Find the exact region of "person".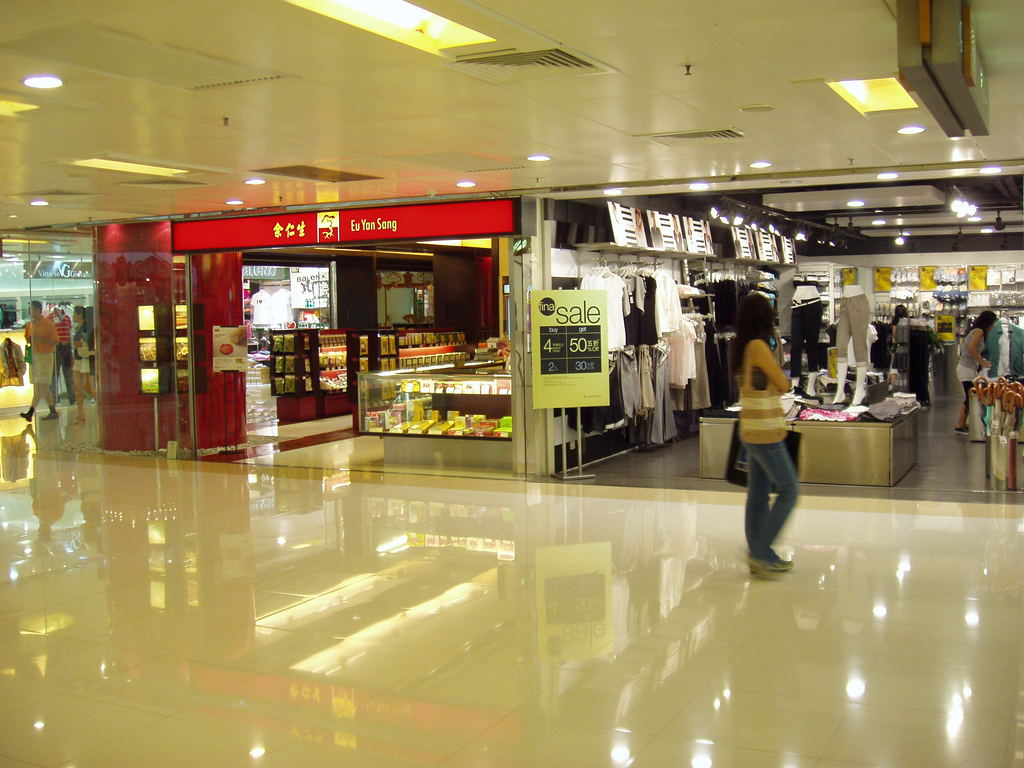
Exact region: [left=953, top=307, right=996, bottom=433].
